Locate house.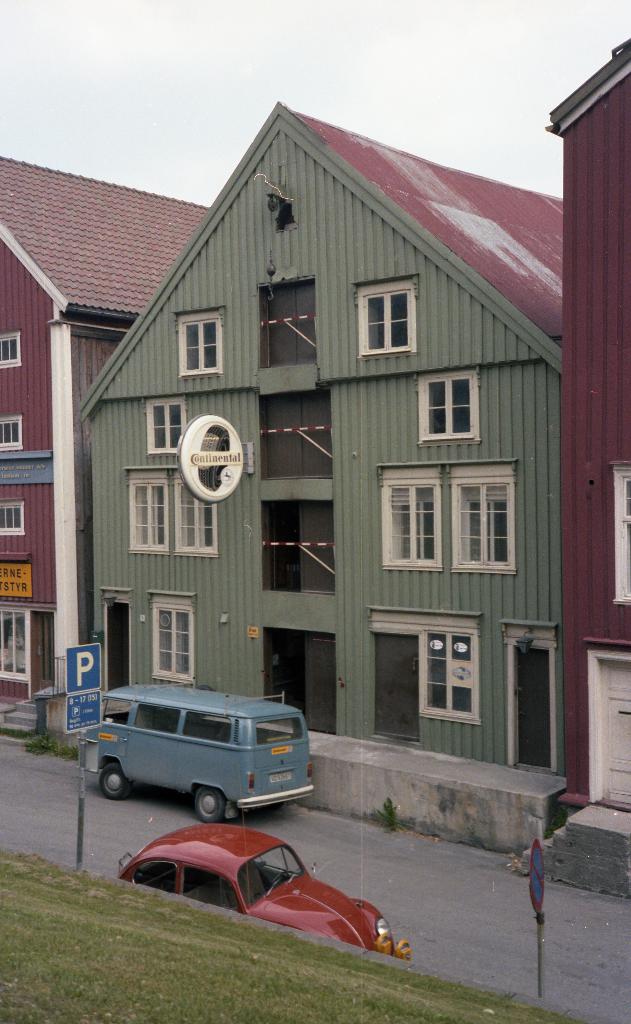
Bounding box: l=553, t=40, r=630, b=832.
